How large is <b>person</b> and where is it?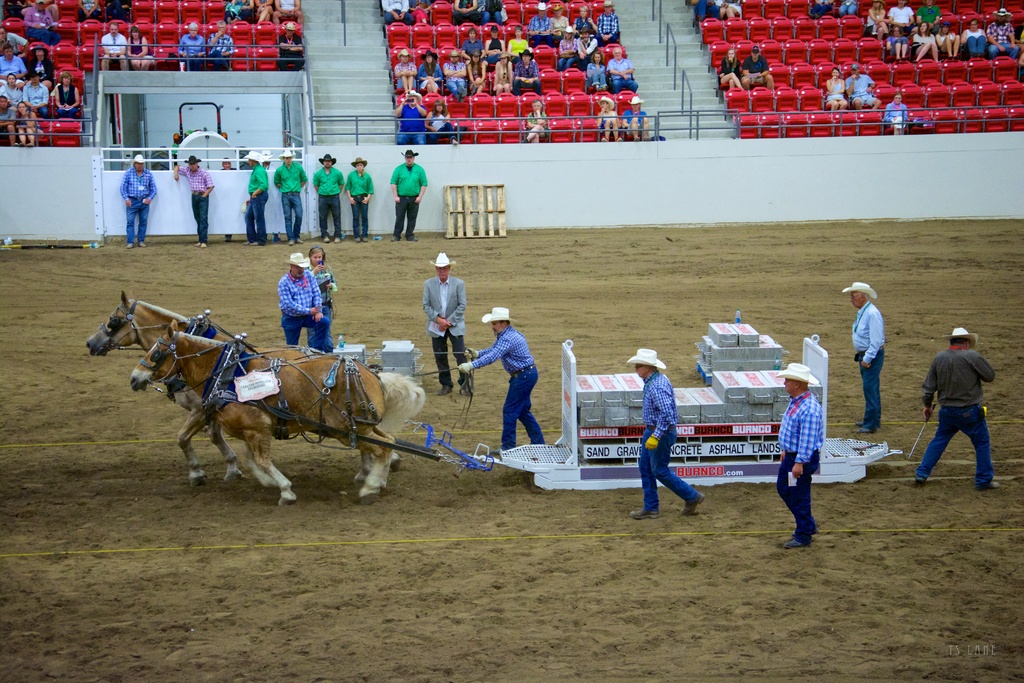
Bounding box: (x1=0, y1=74, x2=20, y2=102).
